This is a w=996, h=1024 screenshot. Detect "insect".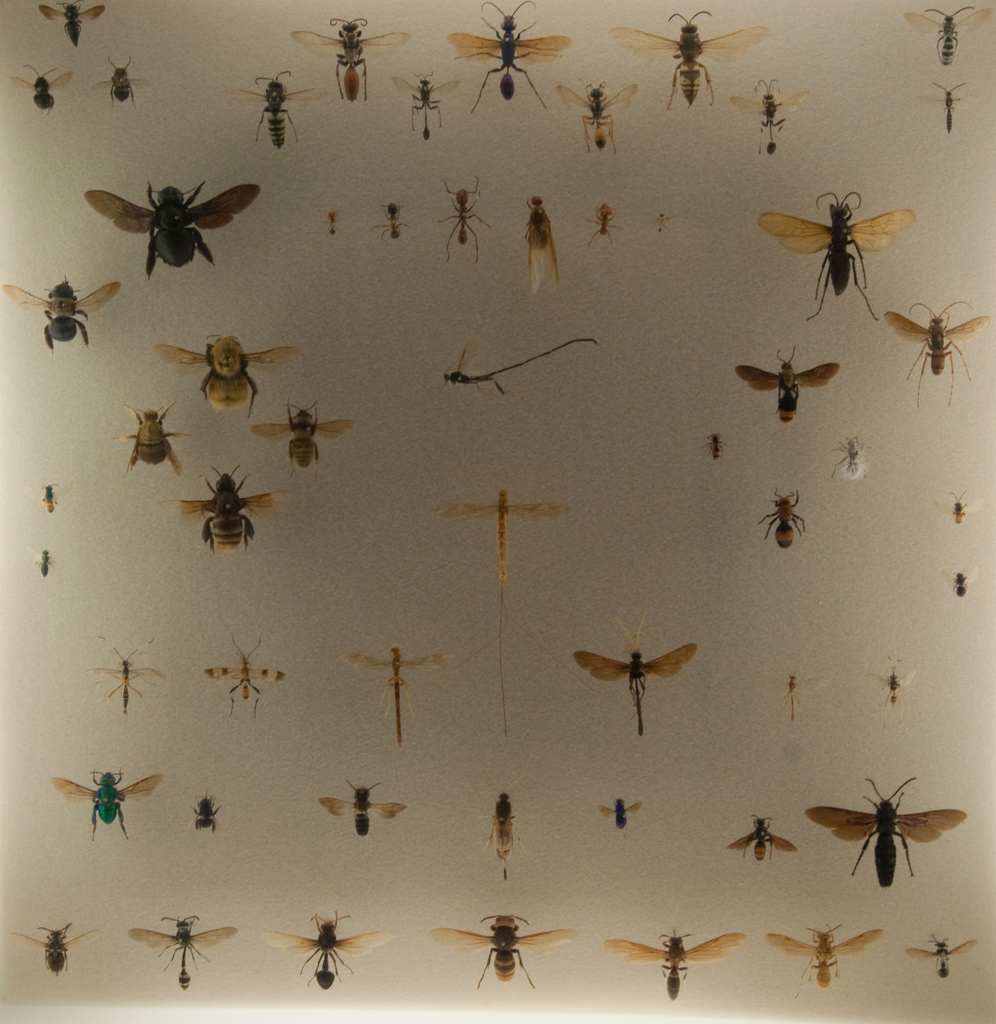
[left=118, top=398, right=193, bottom=479].
